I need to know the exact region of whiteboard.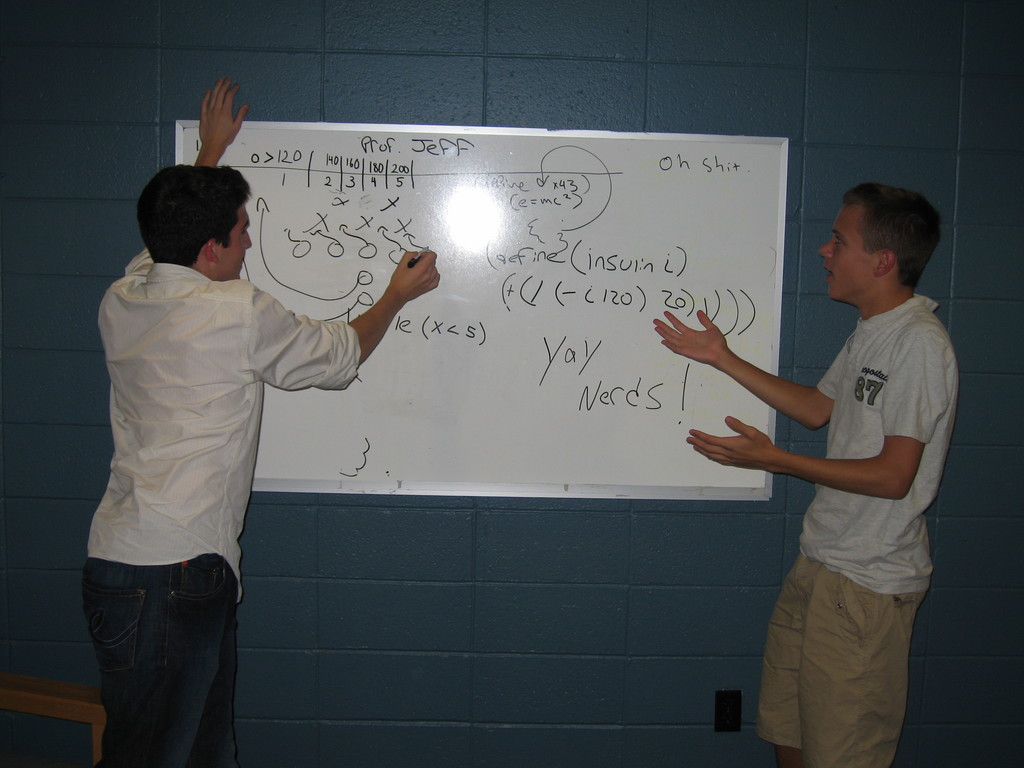
Region: 171:118:787:501.
